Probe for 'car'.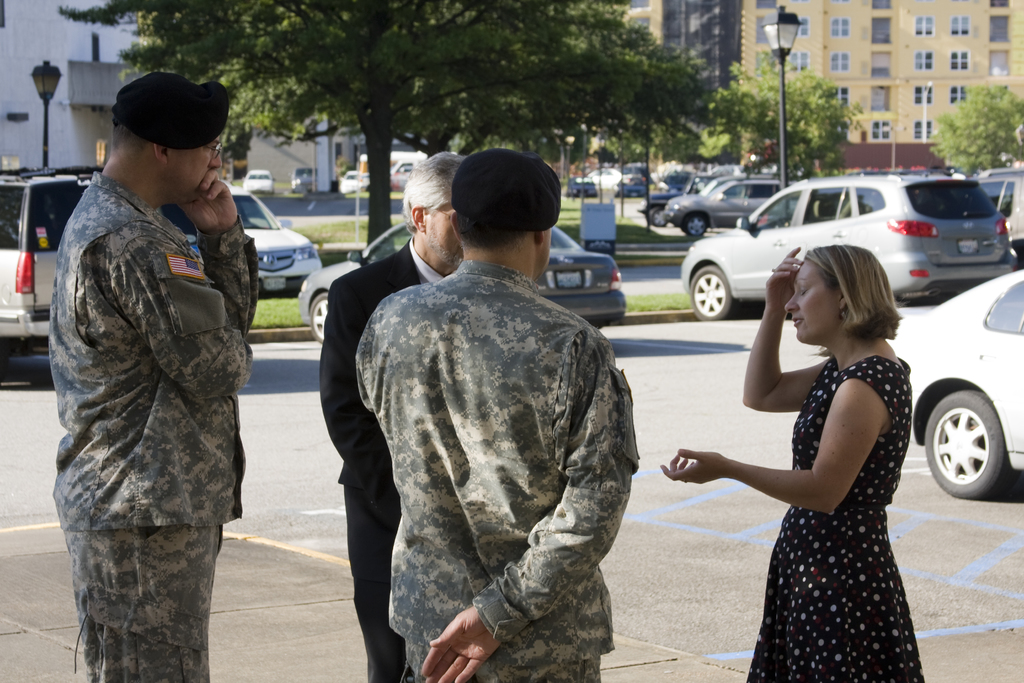
Probe result: <region>0, 168, 99, 393</region>.
